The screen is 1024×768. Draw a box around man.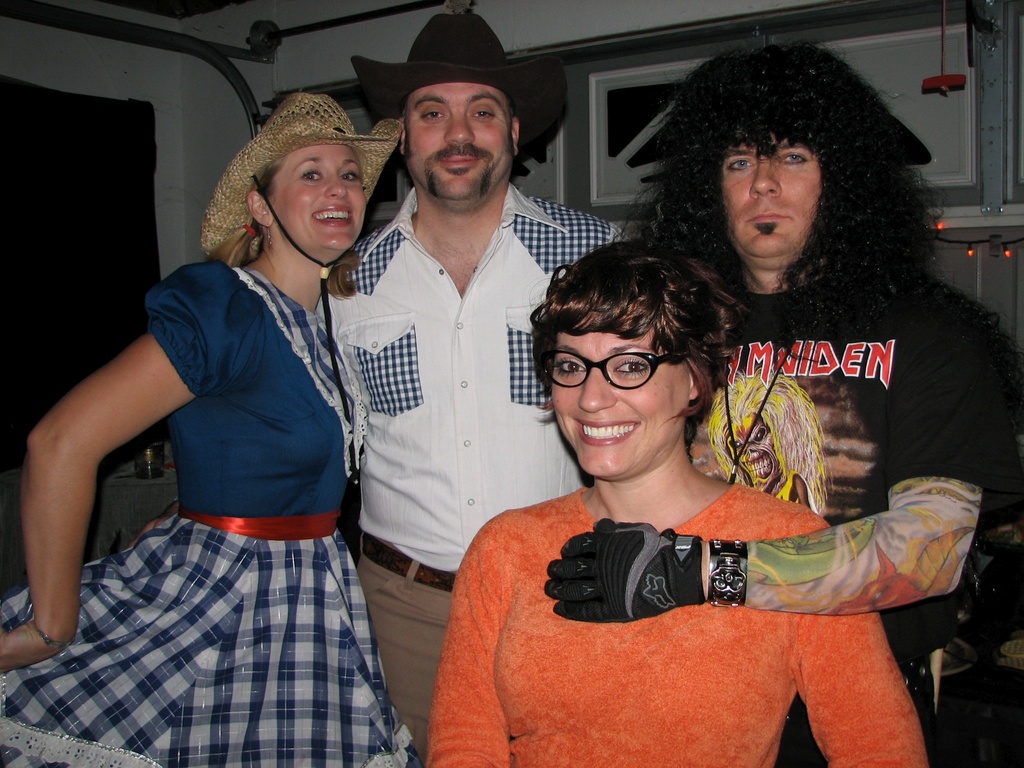
<bbox>540, 41, 1023, 767</bbox>.
